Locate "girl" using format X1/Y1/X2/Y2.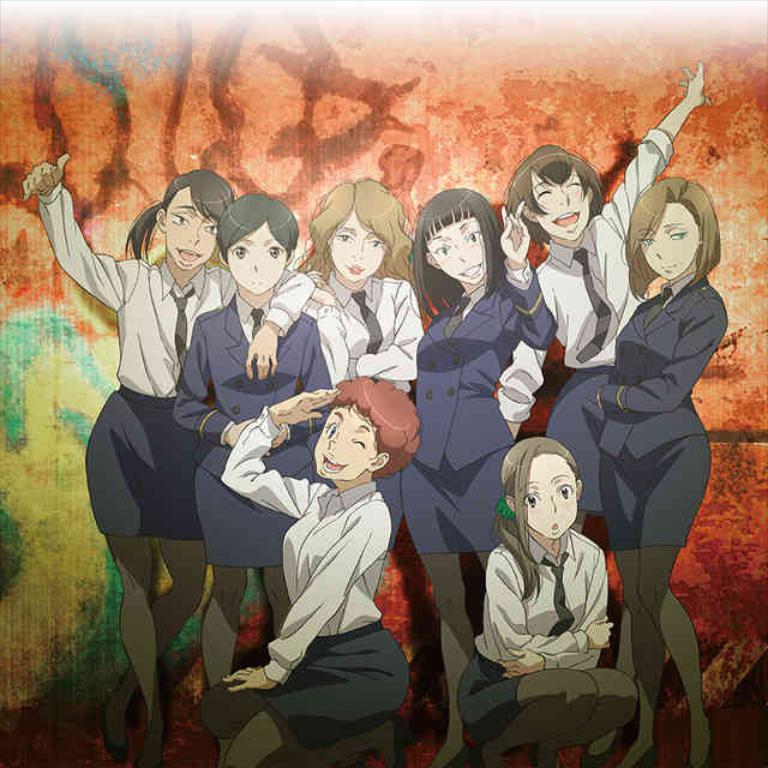
396/185/557/706.
